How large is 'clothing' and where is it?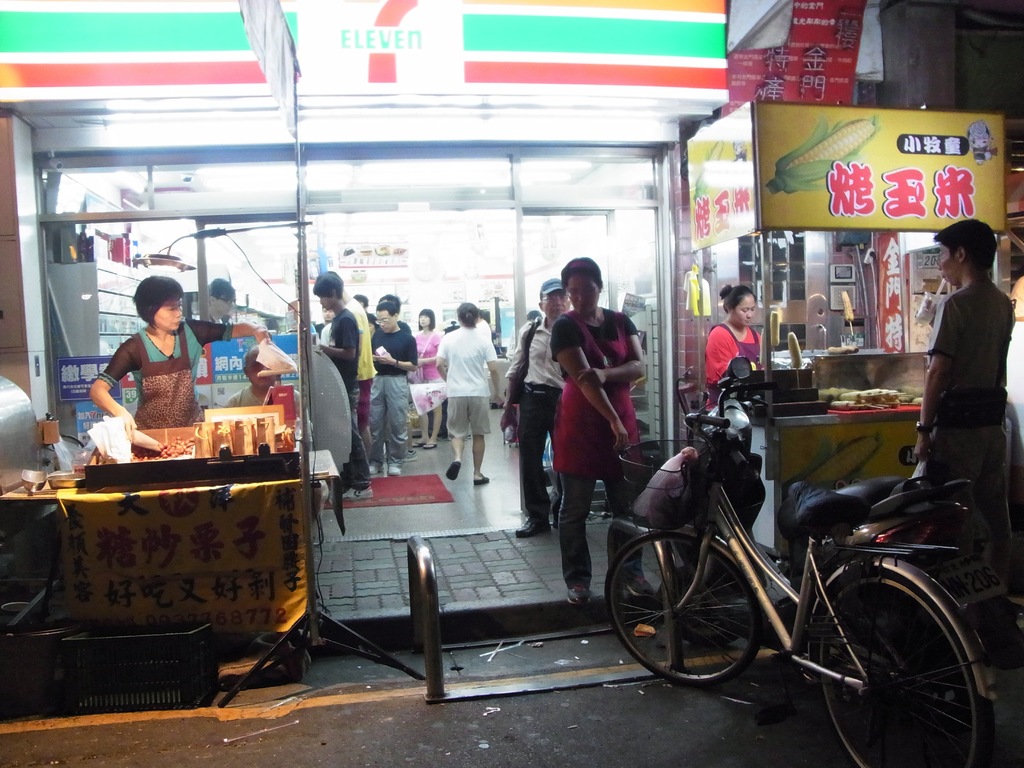
Bounding box: bbox(311, 305, 373, 390).
